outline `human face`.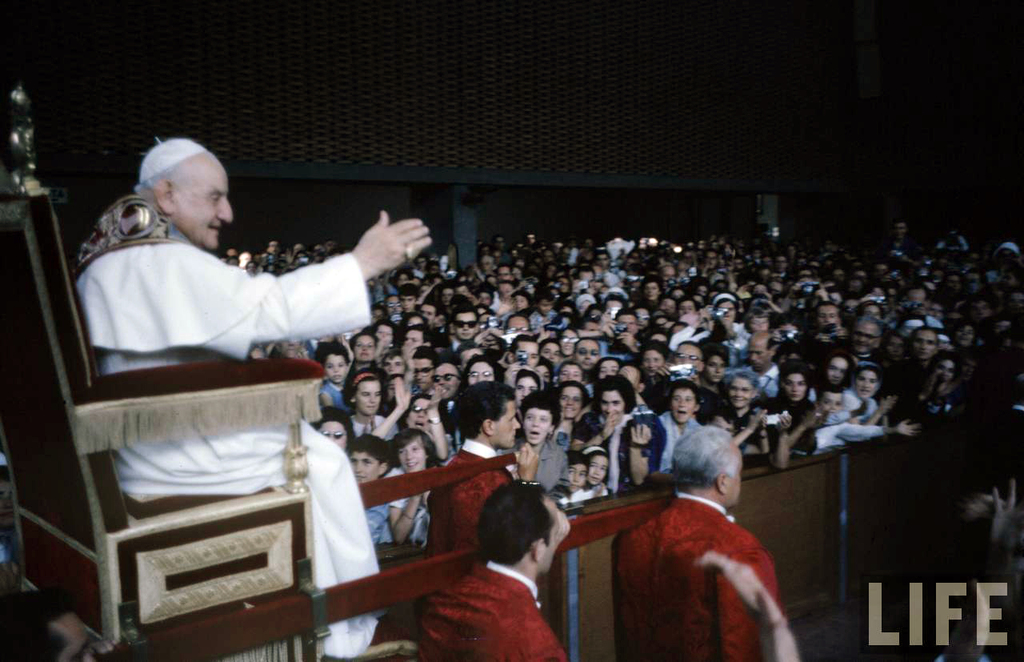
Outline: detection(862, 303, 883, 323).
